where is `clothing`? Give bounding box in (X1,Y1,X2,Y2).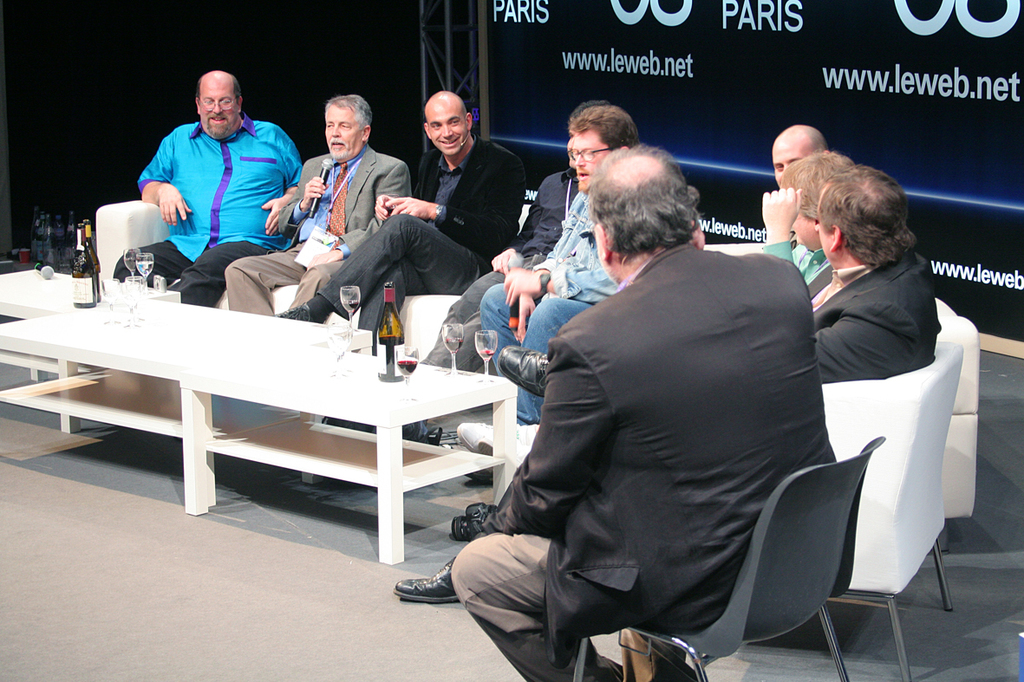
(449,241,835,681).
